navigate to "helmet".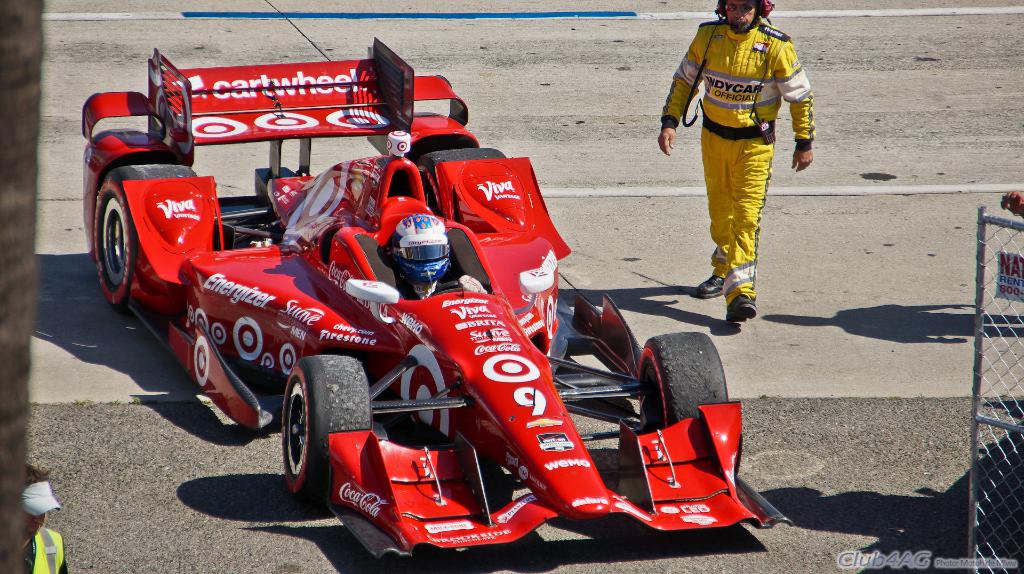
Navigation target: [x1=378, y1=209, x2=450, y2=284].
